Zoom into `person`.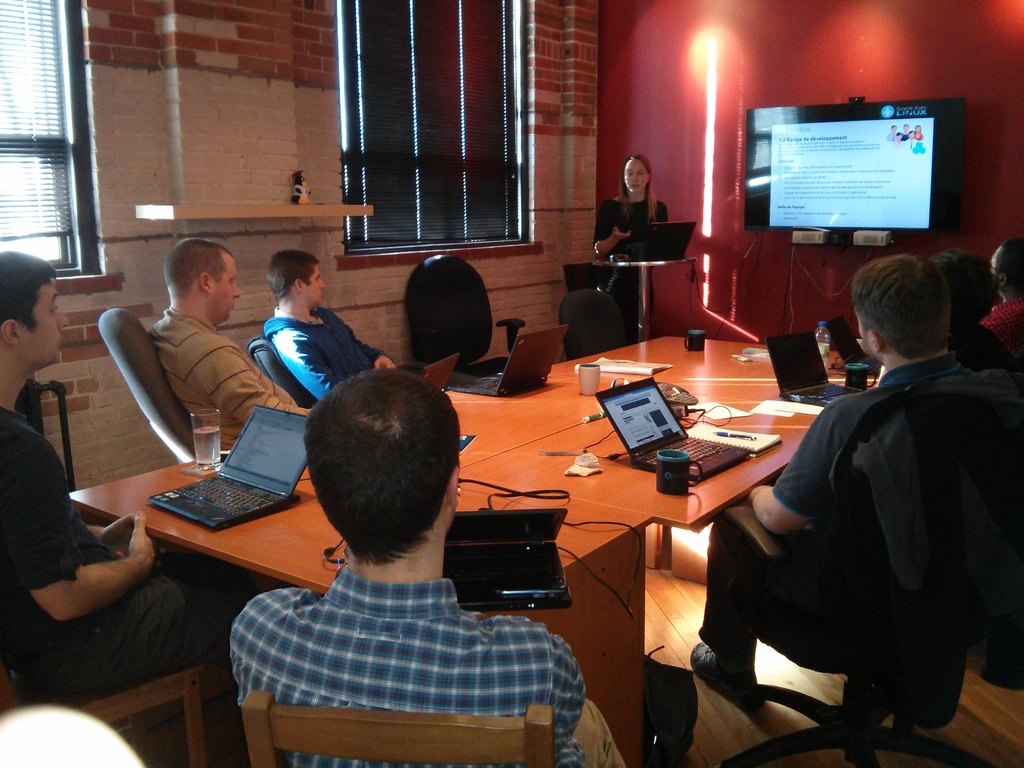
Zoom target: x1=913, y1=122, x2=927, y2=141.
